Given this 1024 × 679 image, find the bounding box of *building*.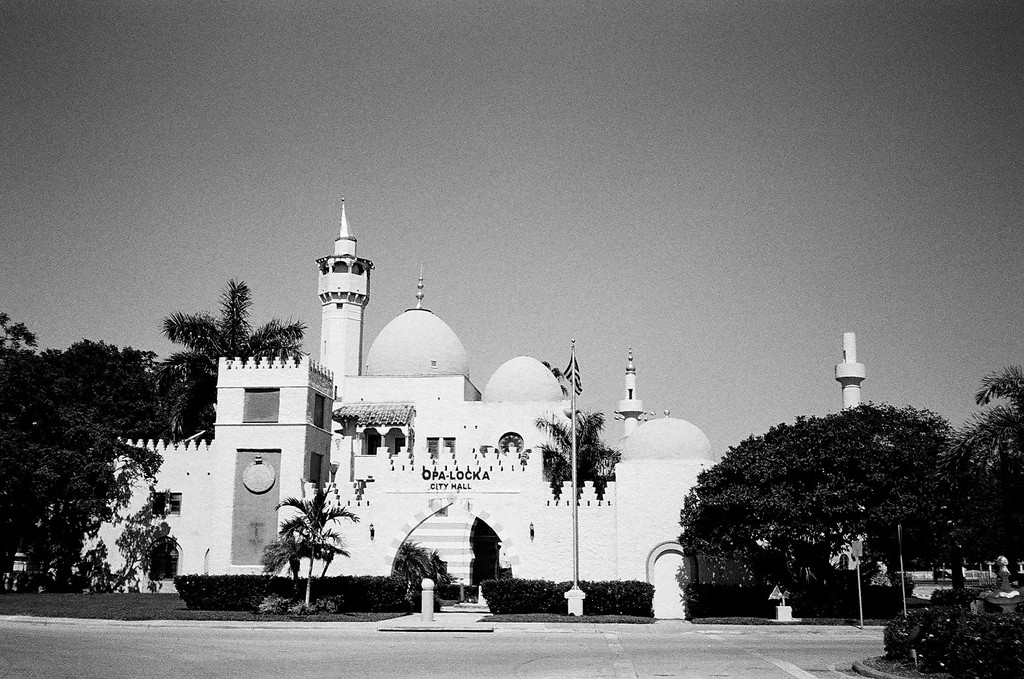
(left=11, top=192, right=860, bottom=617).
